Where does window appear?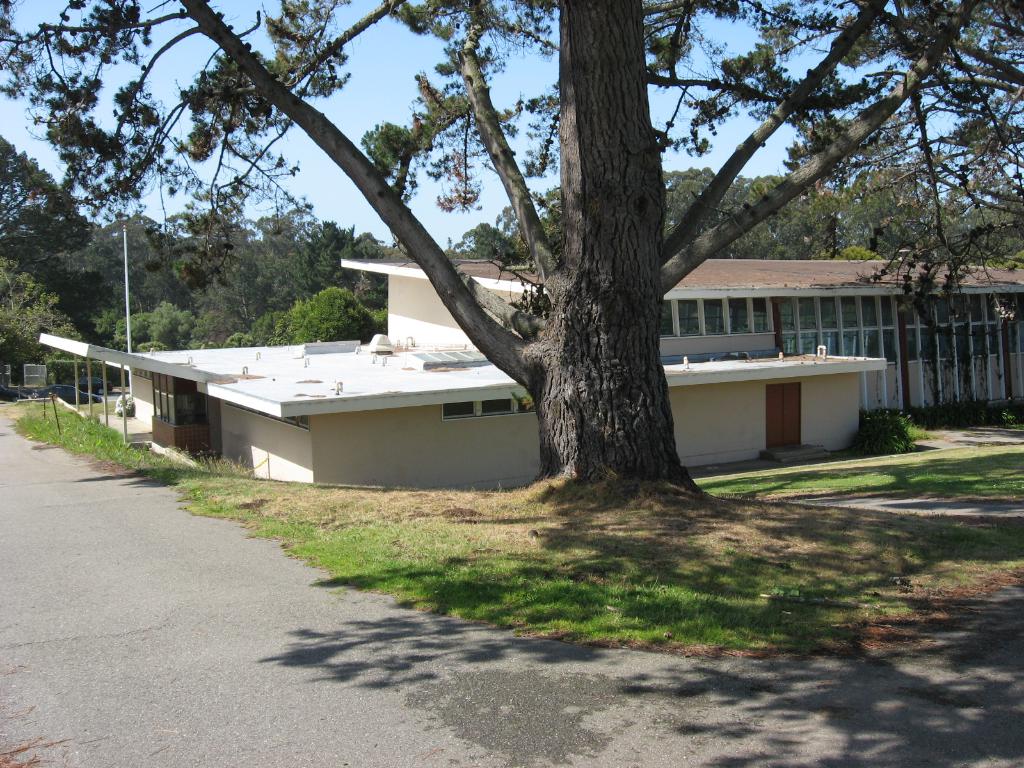
Appears at bbox=[676, 294, 702, 337].
